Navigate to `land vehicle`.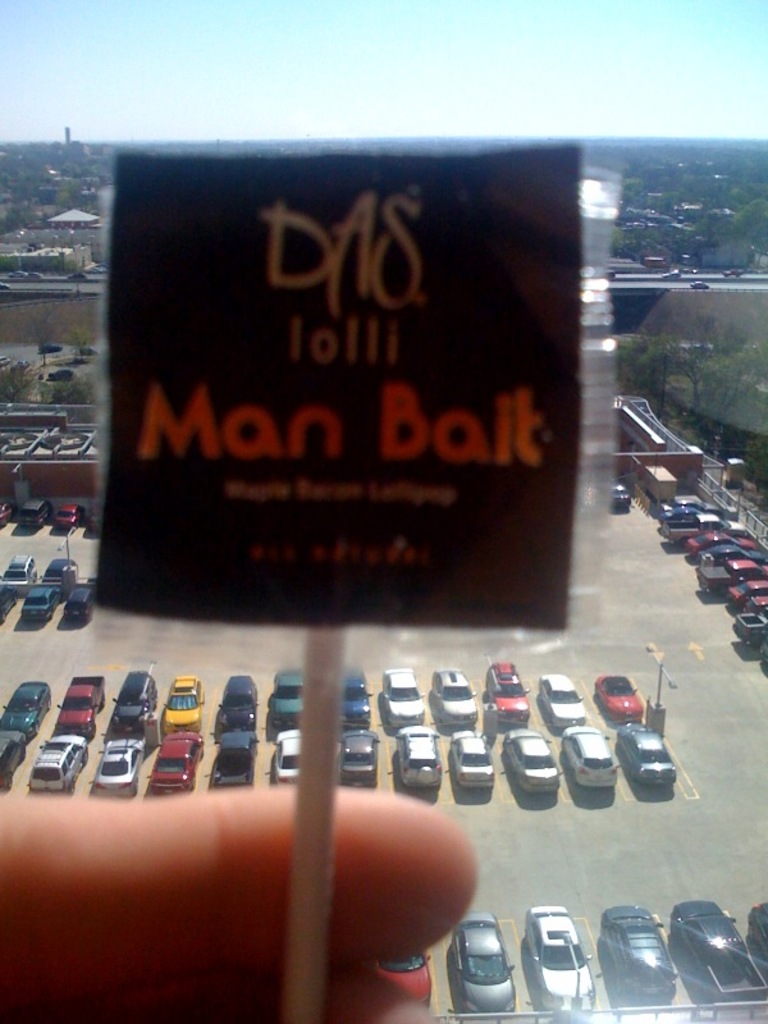
Navigation target: Rect(88, 260, 110, 275).
